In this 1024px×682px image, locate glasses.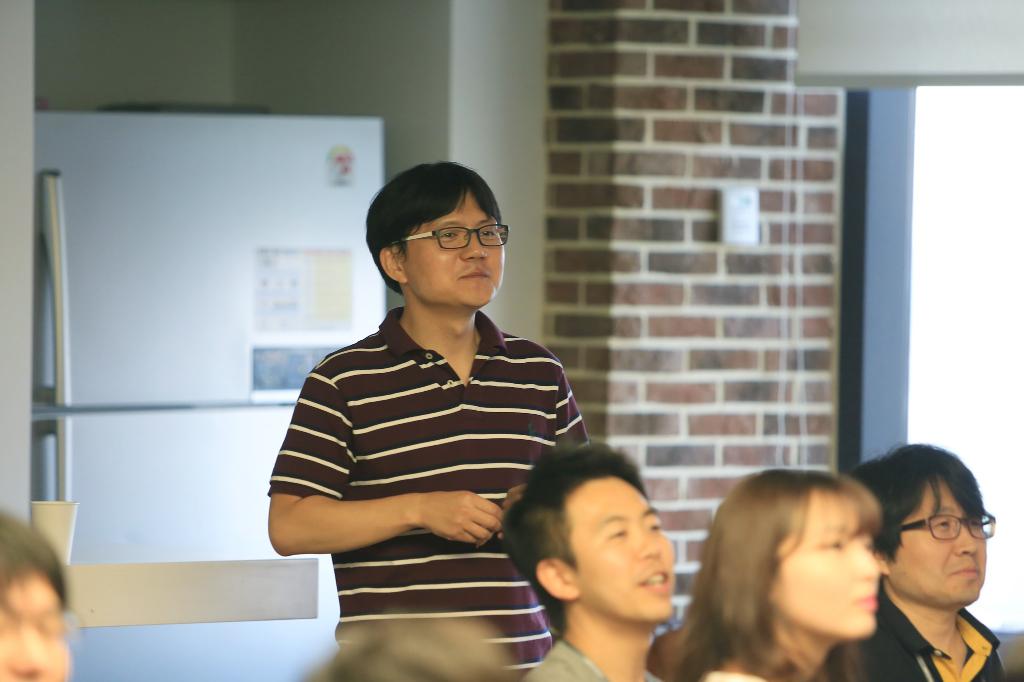
Bounding box: Rect(404, 227, 511, 252).
